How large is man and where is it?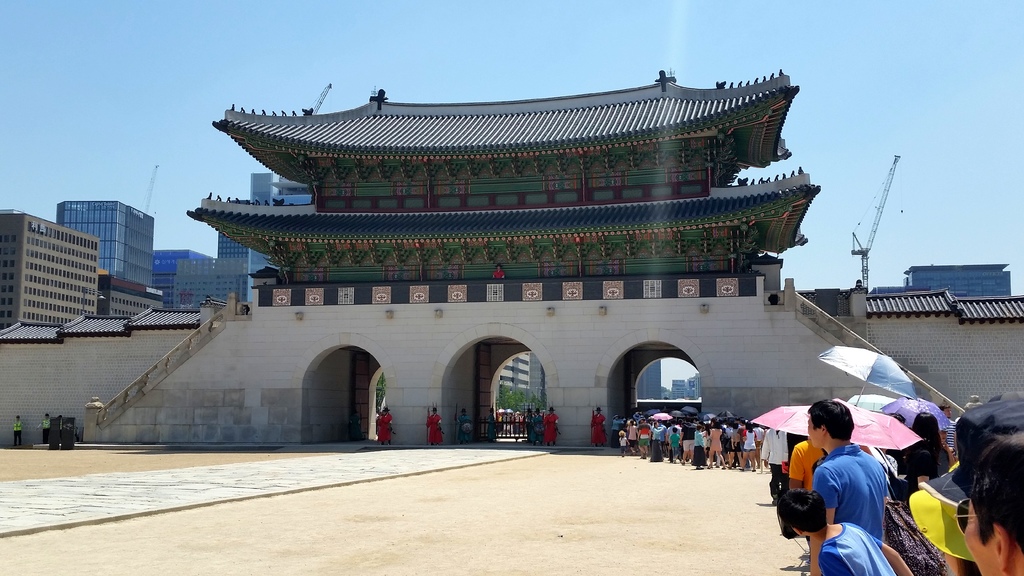
Bounding box: (left=959, top=438, right=1023, bottom=575).
